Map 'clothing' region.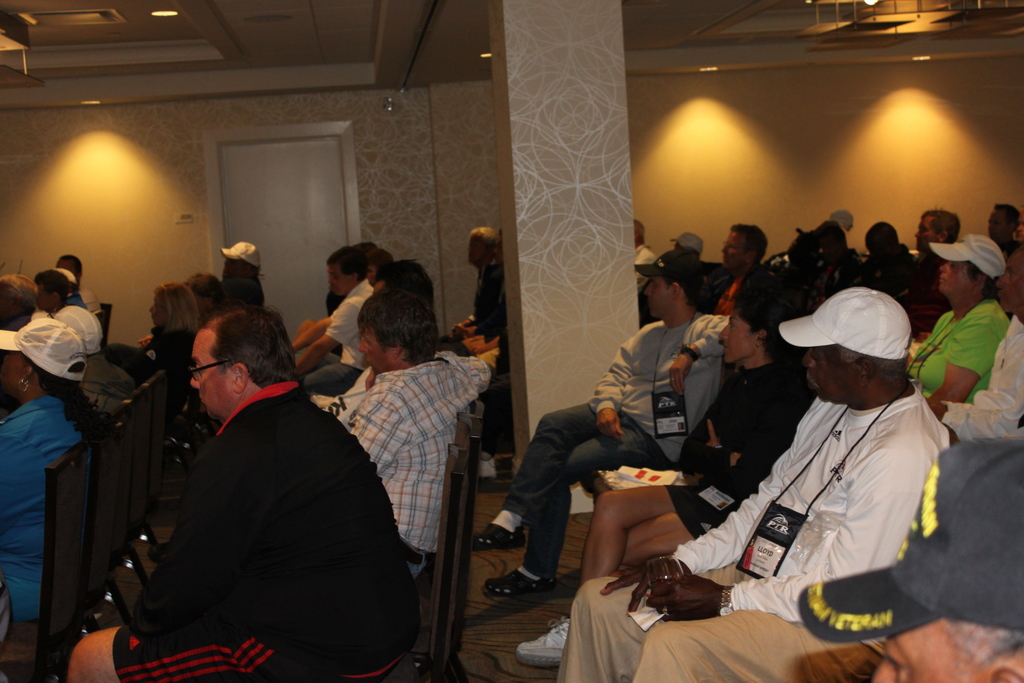
Mapped to box(115, 378, 421, 682).
